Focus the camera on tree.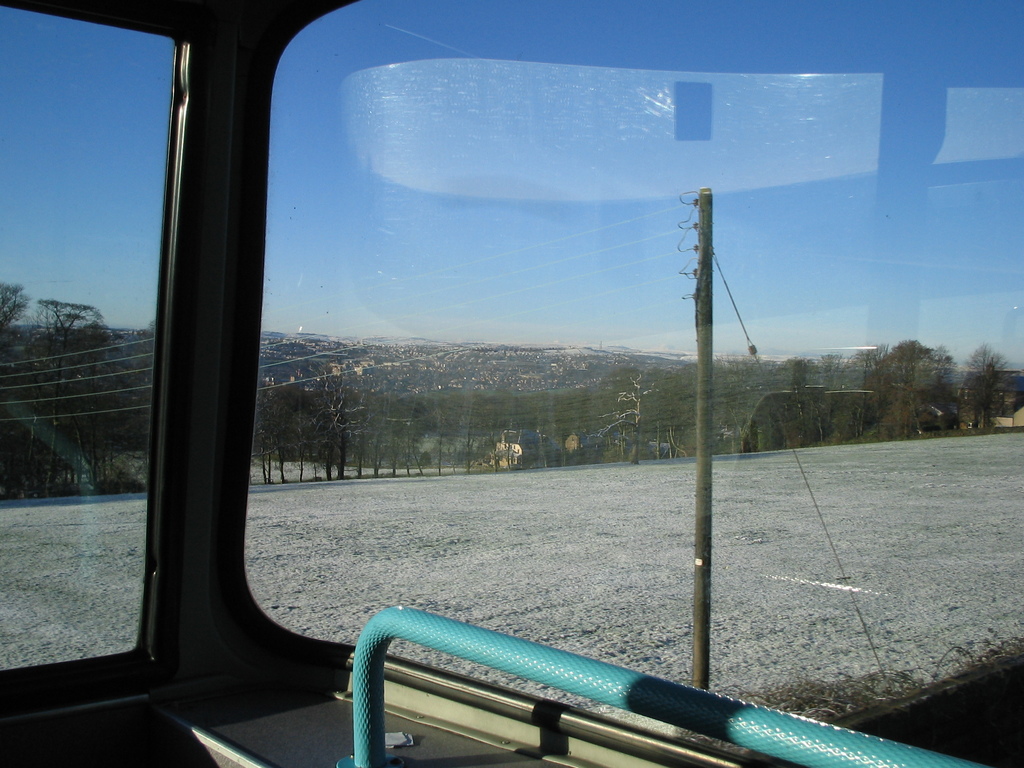
Focus region: {"left": 0, "top": 287, "right": 27, "bottom": 429}.
